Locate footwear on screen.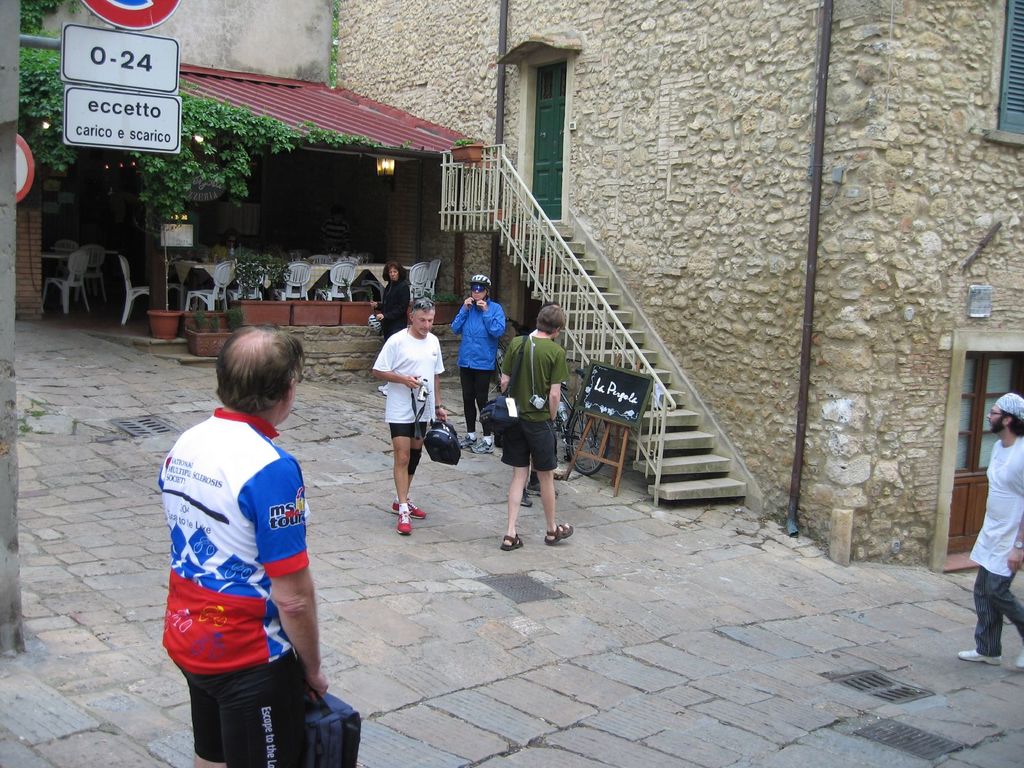
On screen at rect(460, 433, 478, 450).
